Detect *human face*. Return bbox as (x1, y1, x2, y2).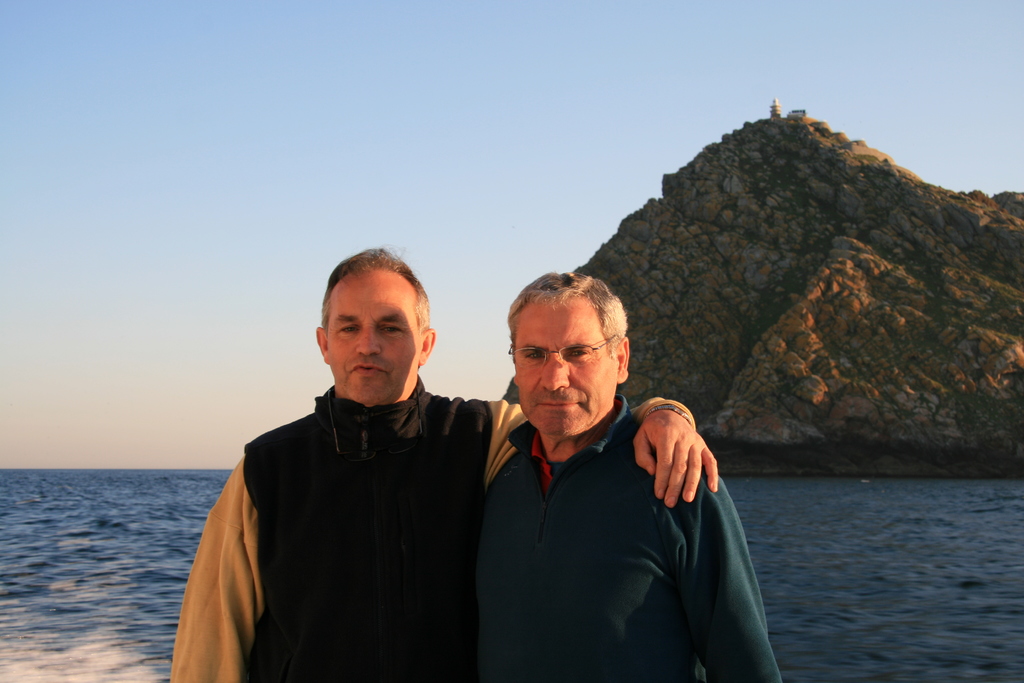
(515, 308, 616, 429).
